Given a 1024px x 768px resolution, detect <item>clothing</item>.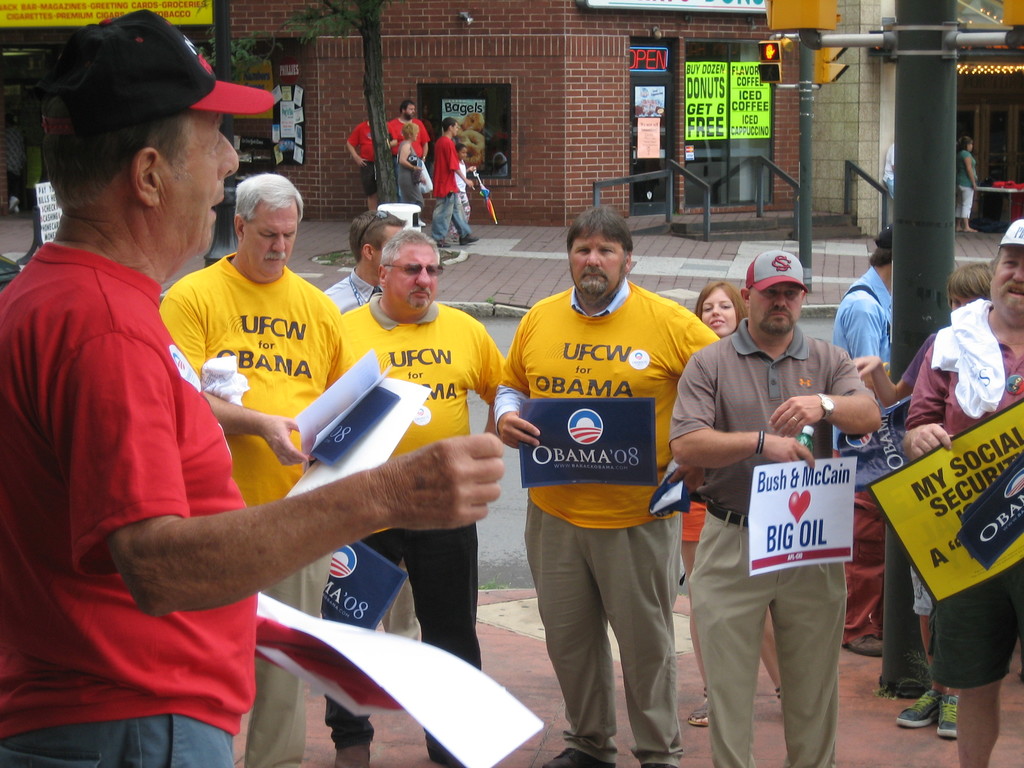
(399, 138, 426, 206).
